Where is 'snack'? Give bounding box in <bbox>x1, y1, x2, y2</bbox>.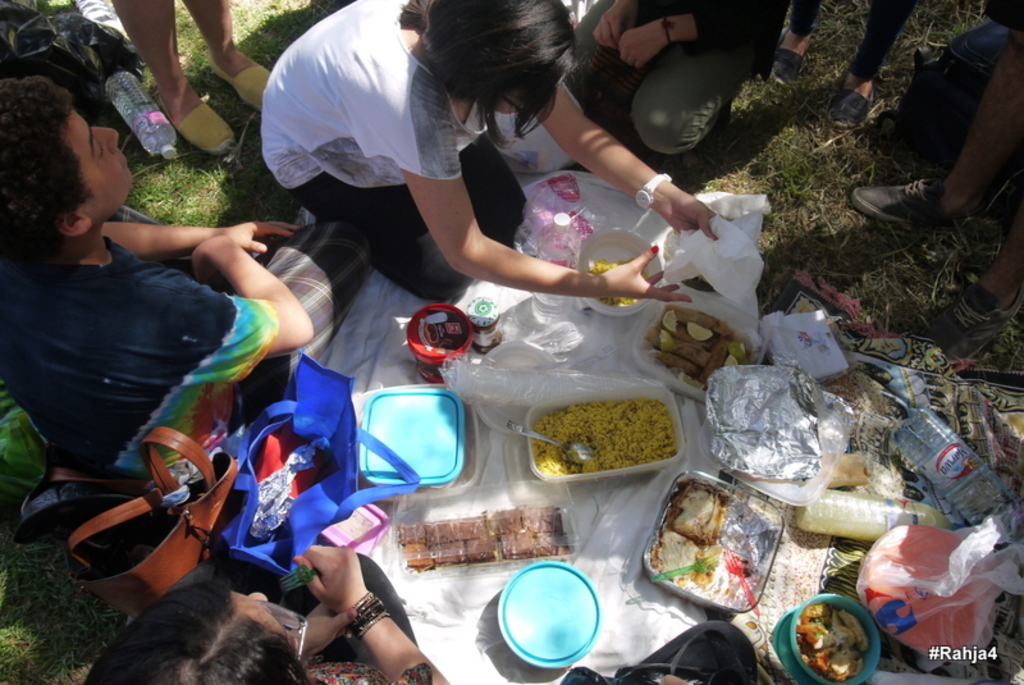
<bbox>663, 484, 731, 547</bbox>.
